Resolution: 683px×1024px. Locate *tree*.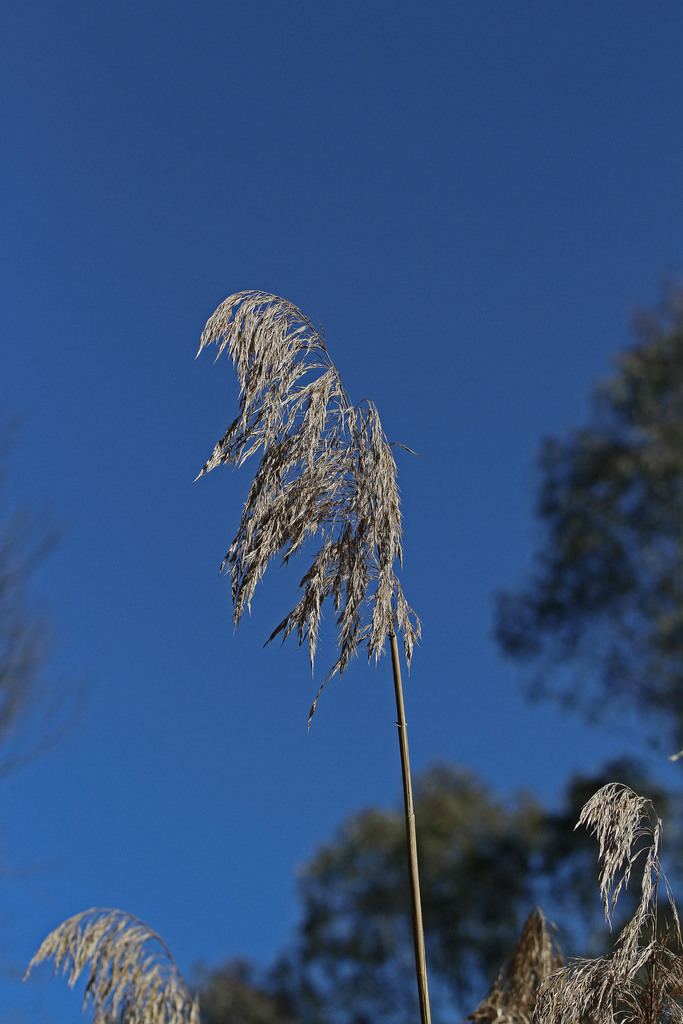
select_region(498, 321, 682, 758).
